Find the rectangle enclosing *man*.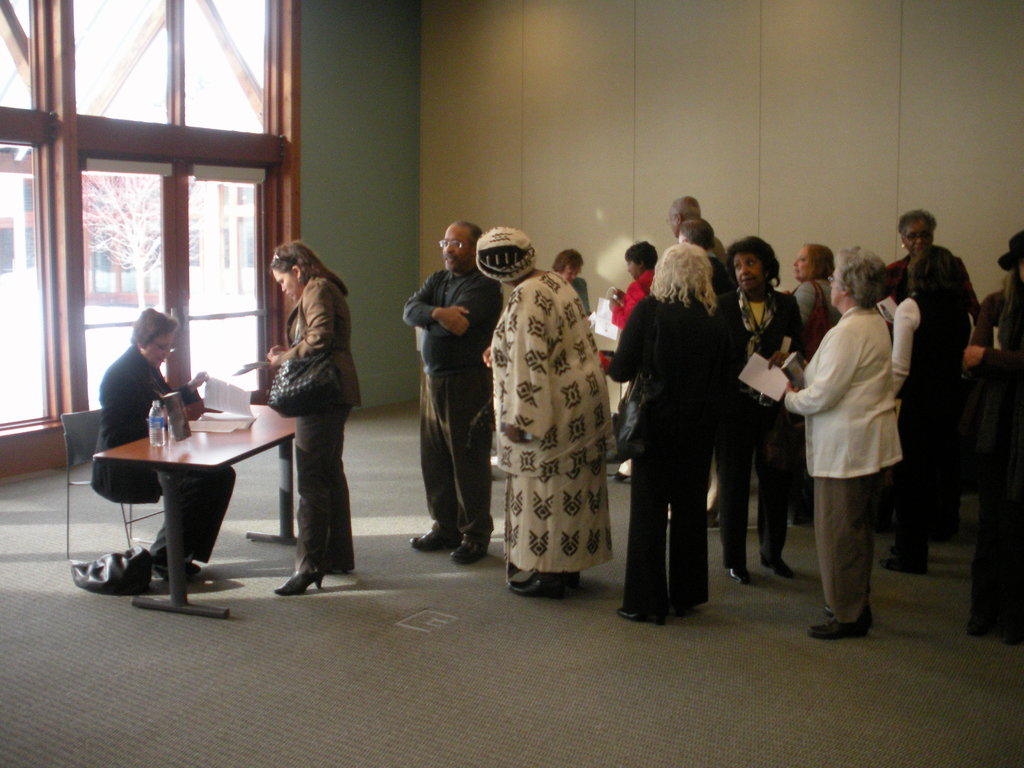
{"x1": 665, "y1": 195, "x2": 728, "y2": 273}.
